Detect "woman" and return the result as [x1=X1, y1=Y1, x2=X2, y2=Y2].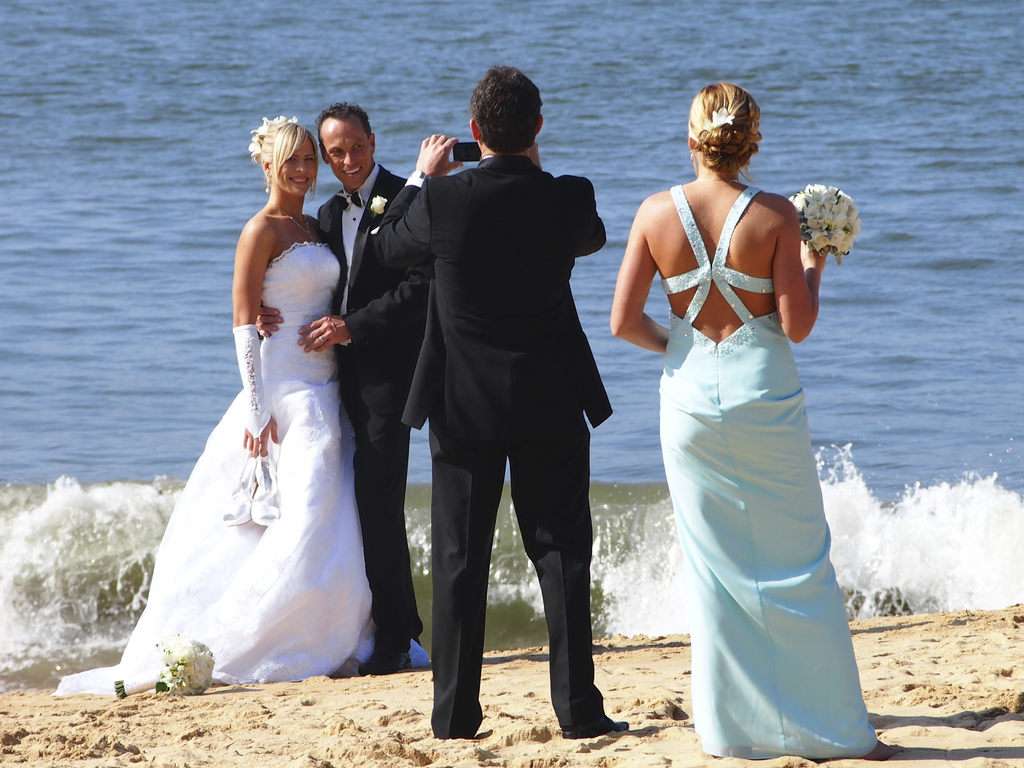
[x1=609, y1=81, x2=891, y2=763].
